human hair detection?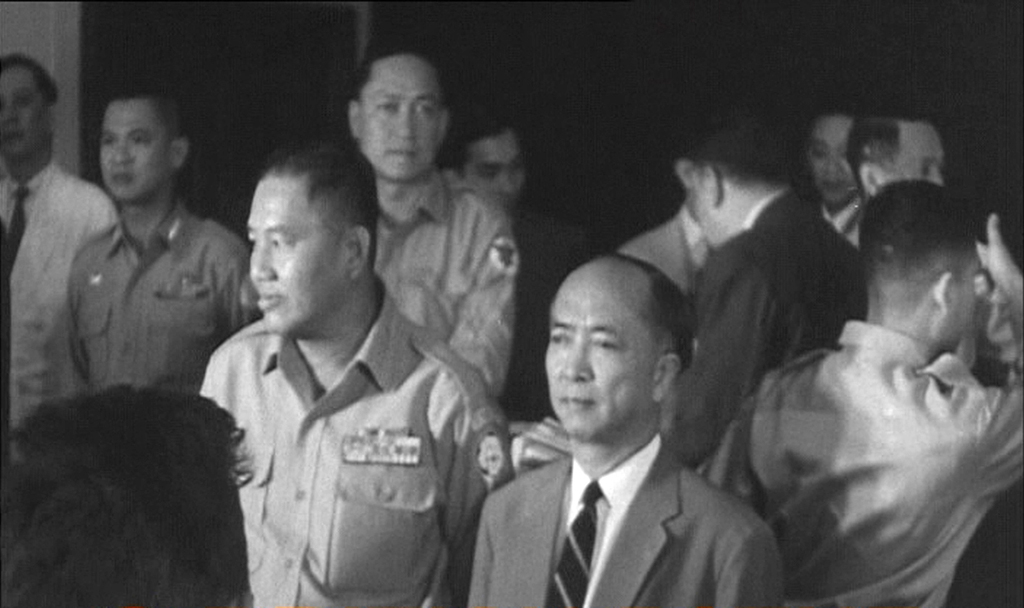
locate(0, 49, 64, 109)
